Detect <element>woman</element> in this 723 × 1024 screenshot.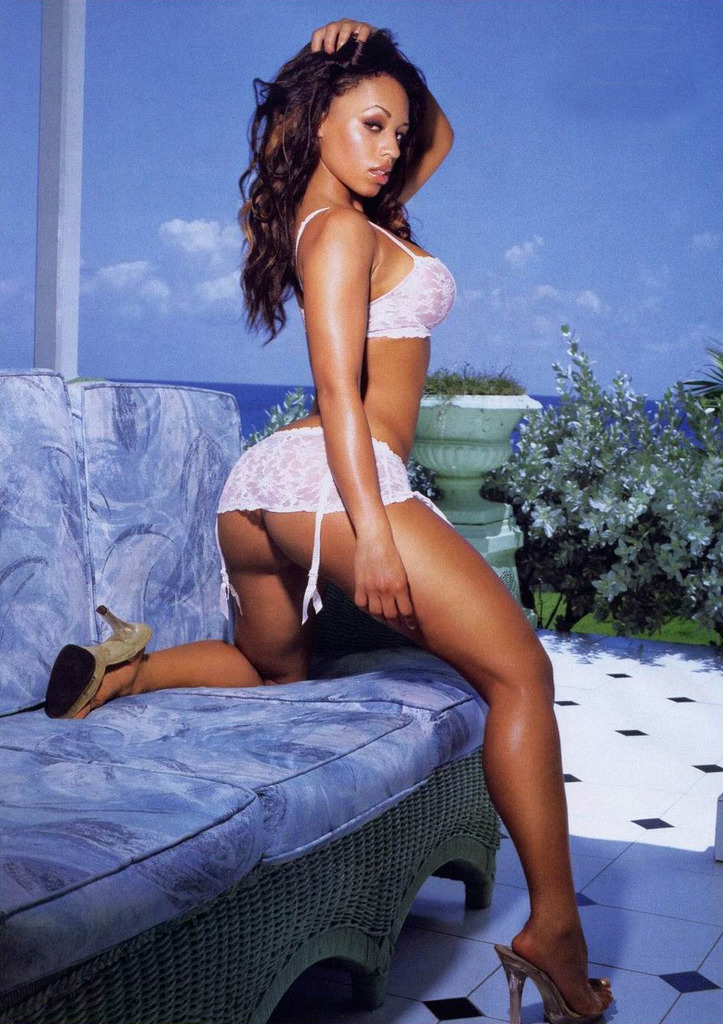
Detection: [120,33,542,996].
